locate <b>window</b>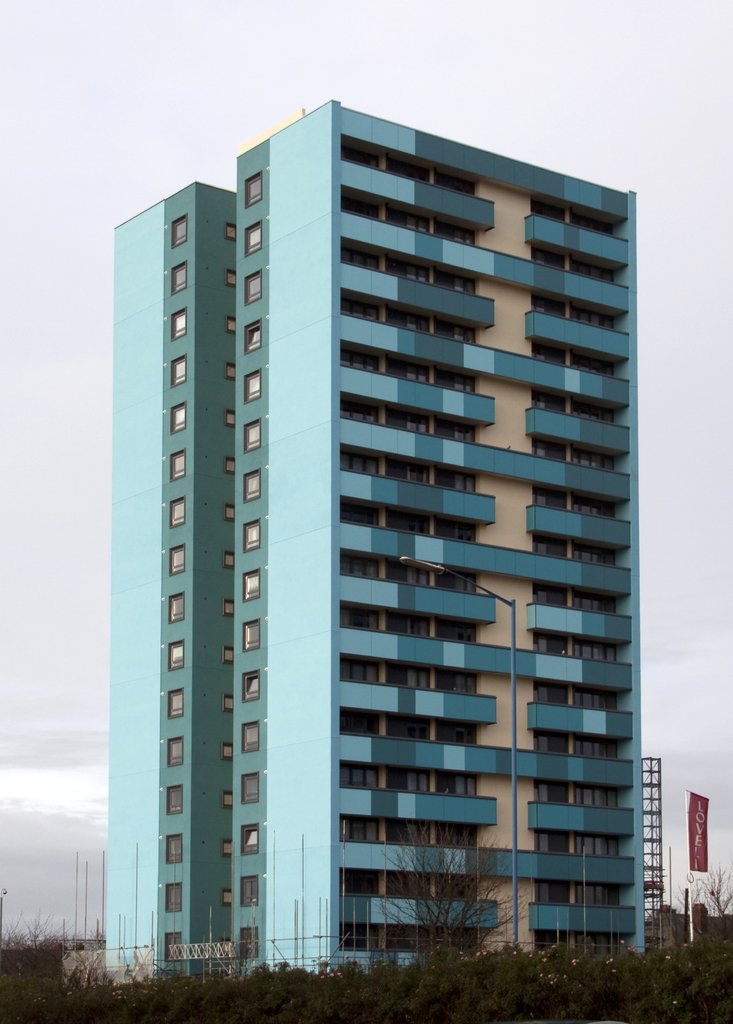
{"x1": 342, "y1": 145, "x2": 378, "y2": 168}
